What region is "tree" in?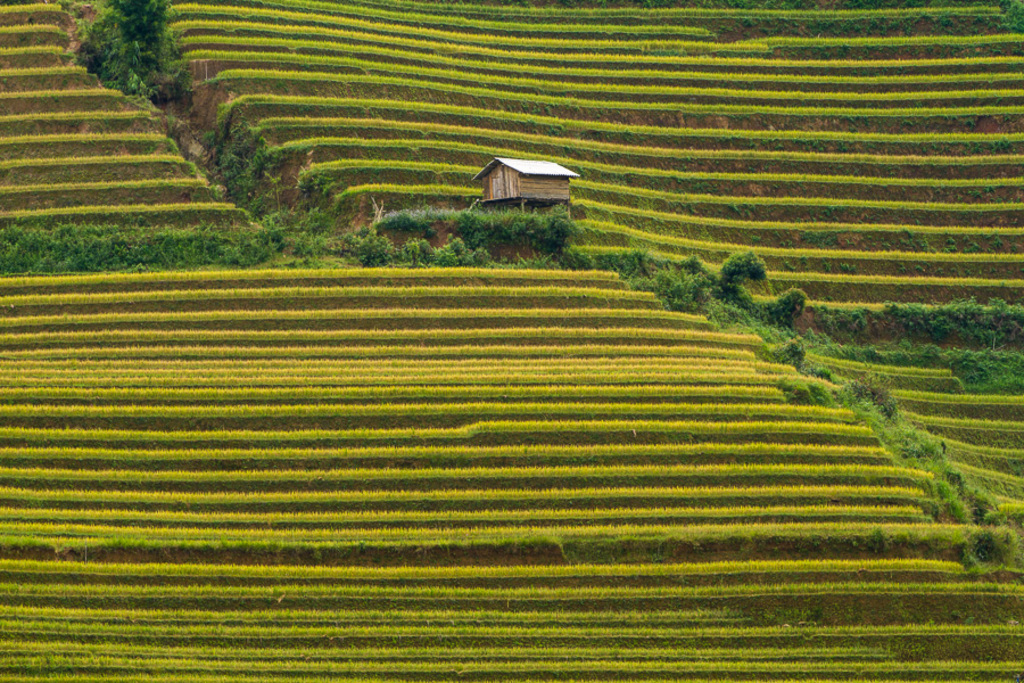
detection(719, 236, 792, 310).
